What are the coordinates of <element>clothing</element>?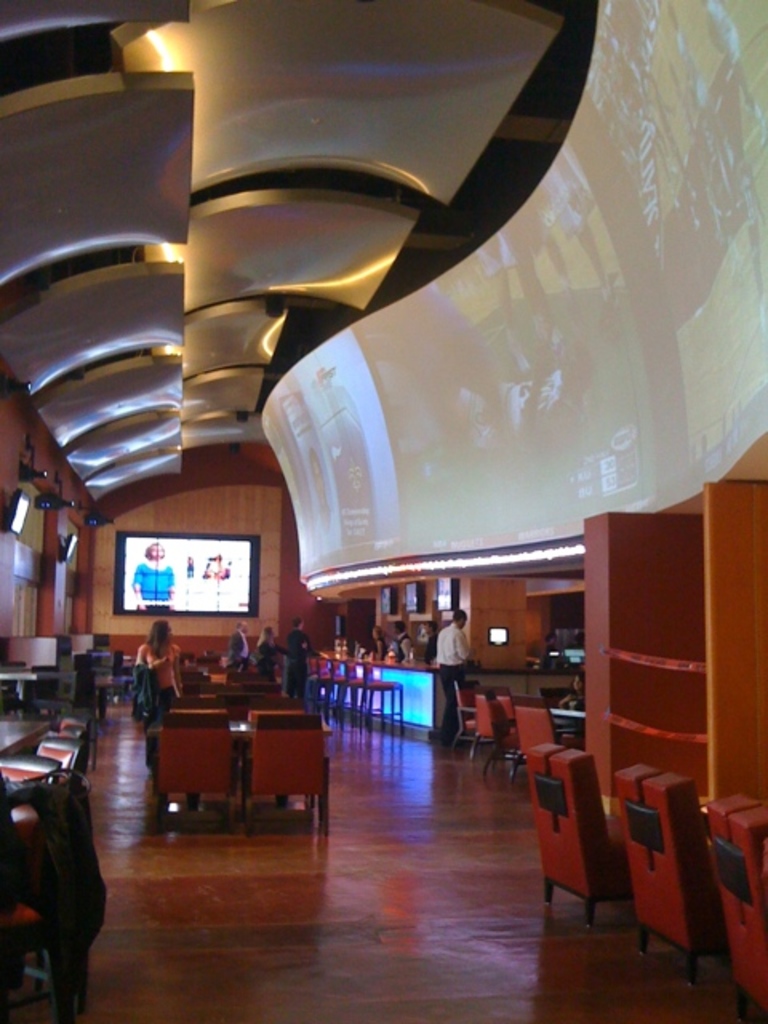
bbox=(226, 634, 246, 662).
